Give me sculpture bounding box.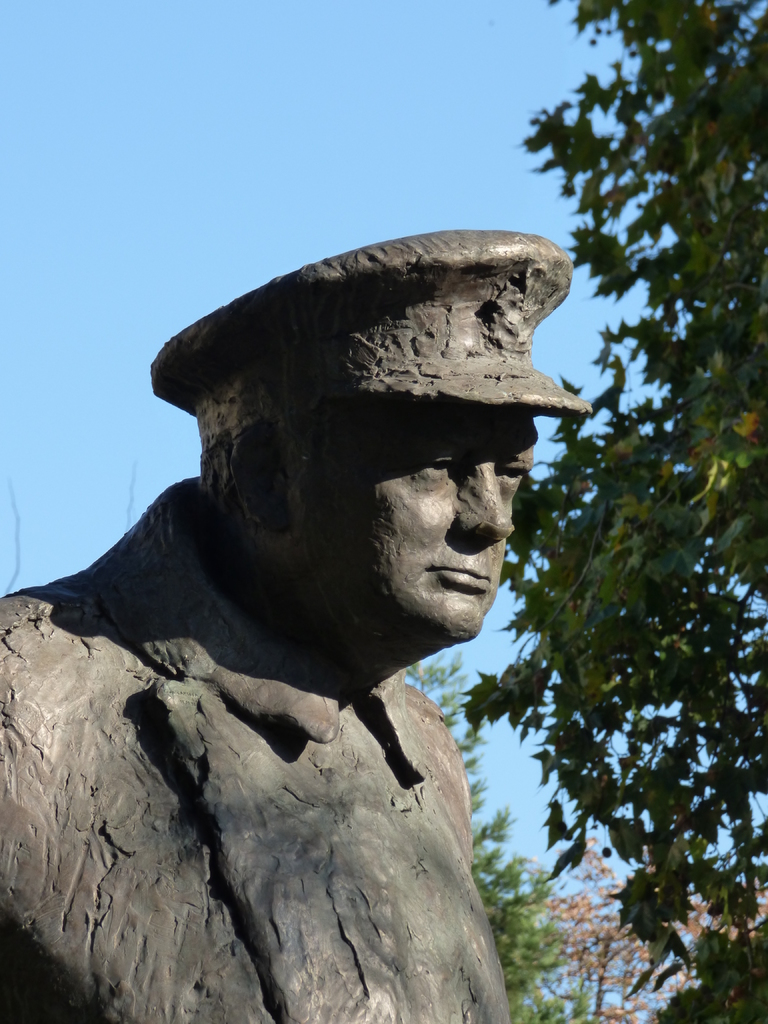
<box>1,223,593,1022</box>.
